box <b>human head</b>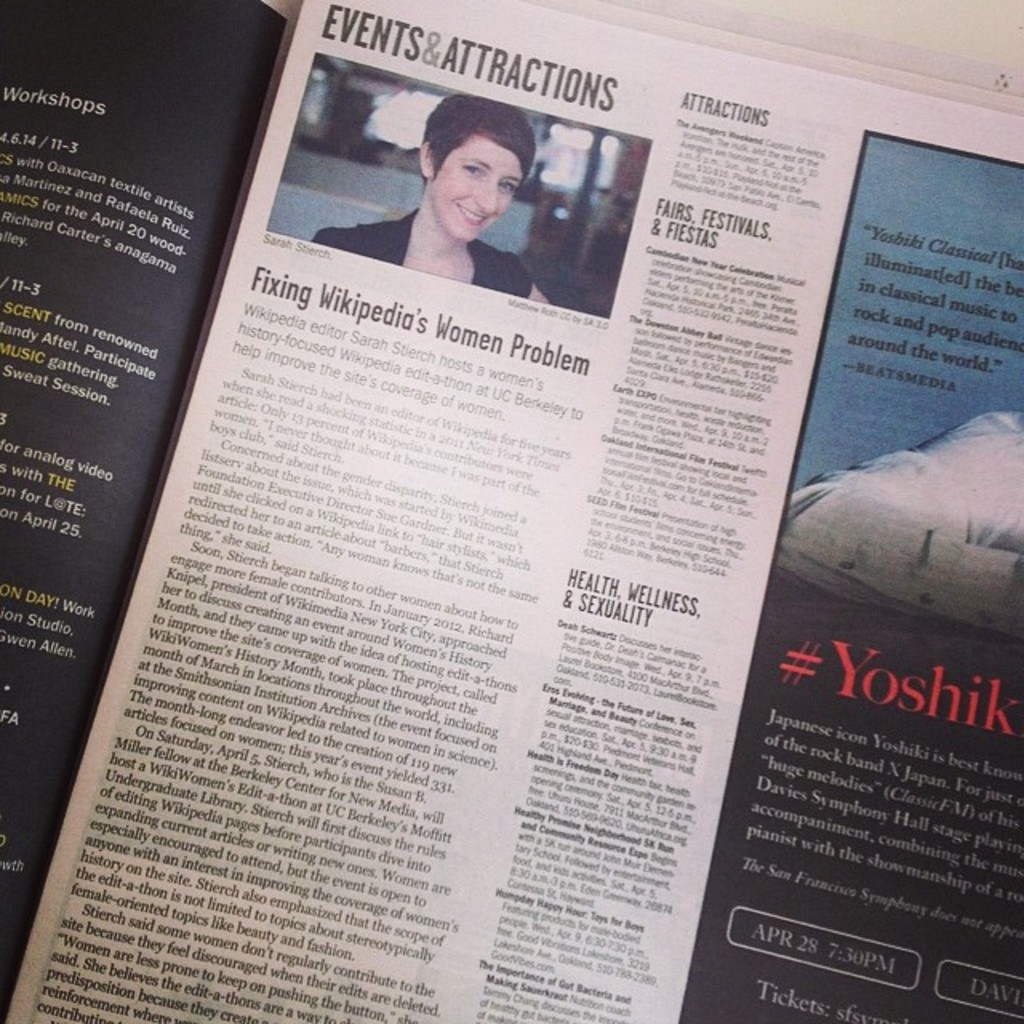
bbox=[413, 91, 539, 242]
